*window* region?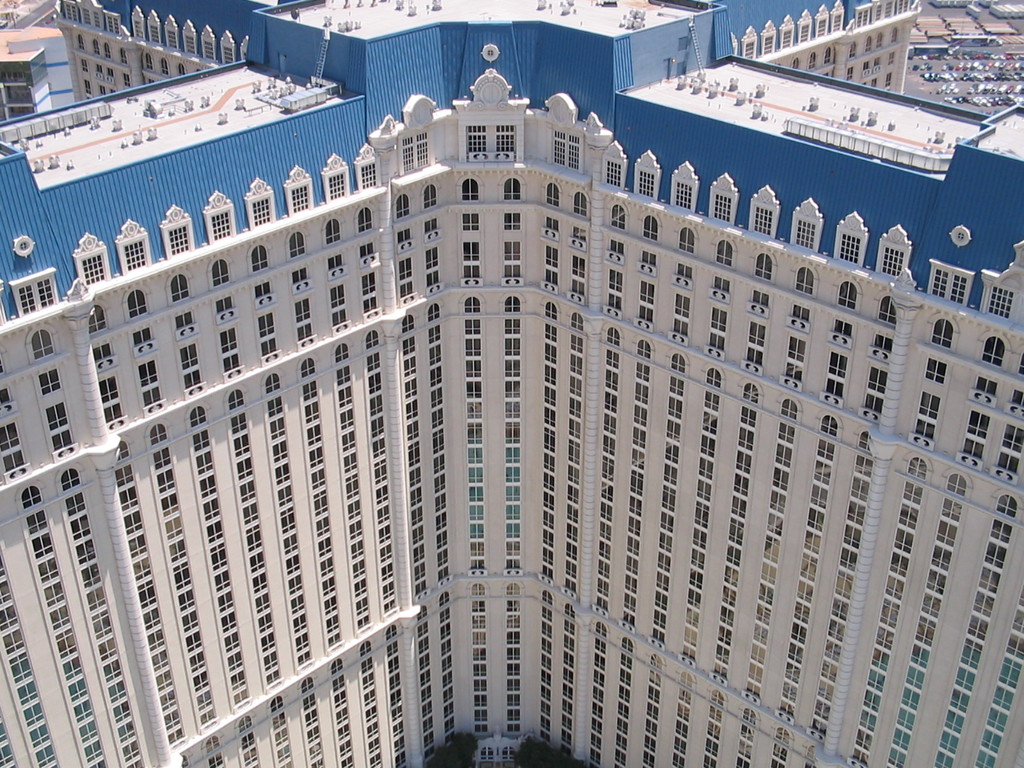
[743,381,759,405]
